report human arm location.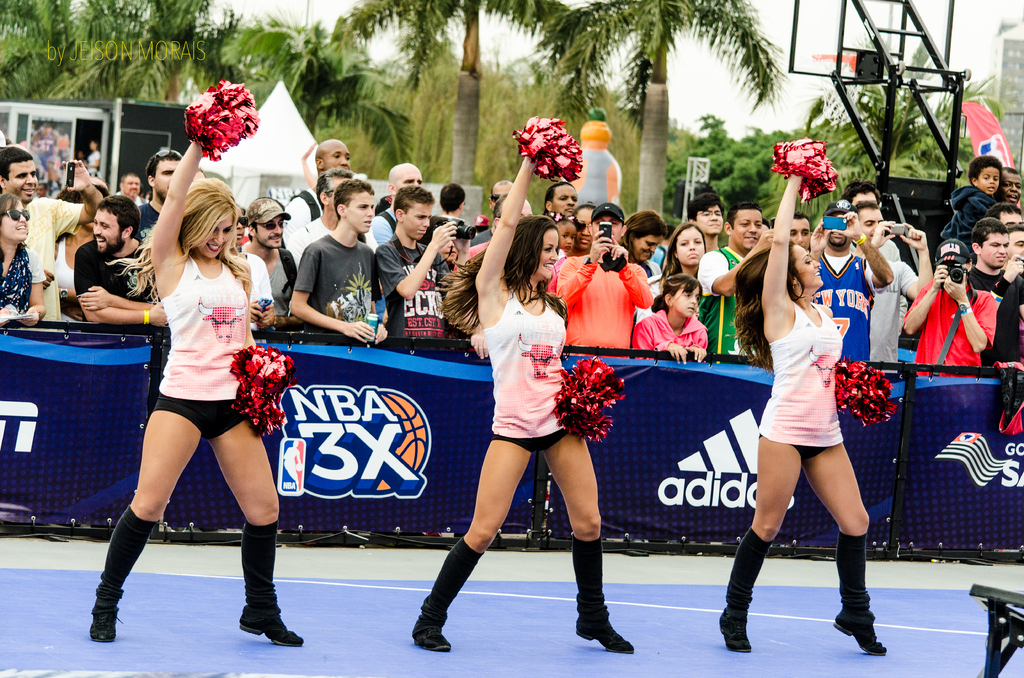
Report: left=632, top=323, right=686, bottom=367.
